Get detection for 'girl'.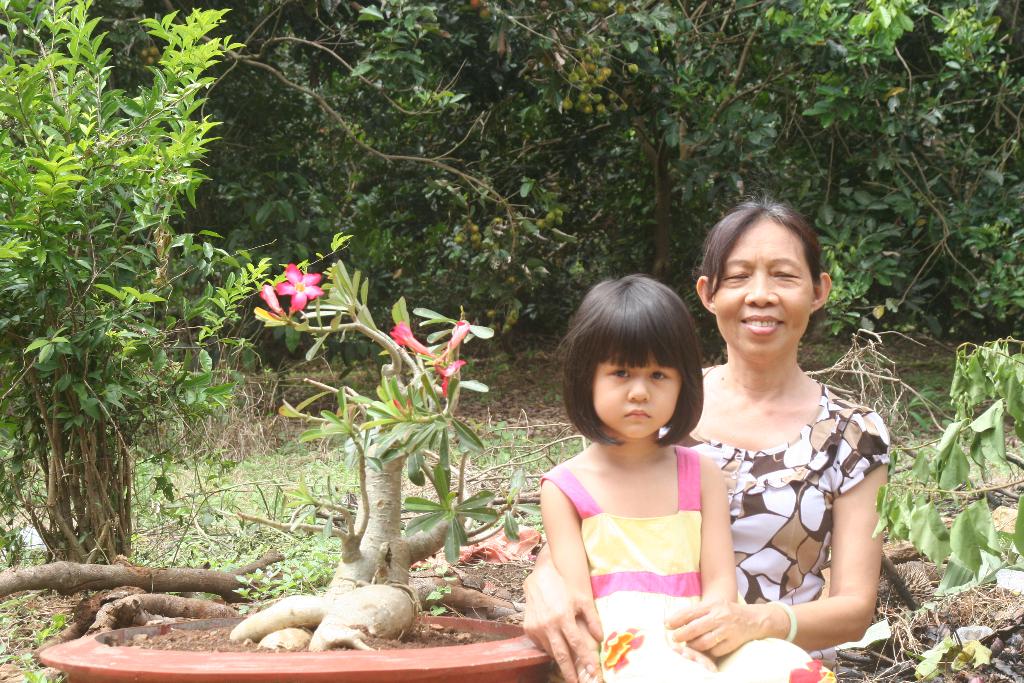
Detection: detection(539, 279, 829, 682).
